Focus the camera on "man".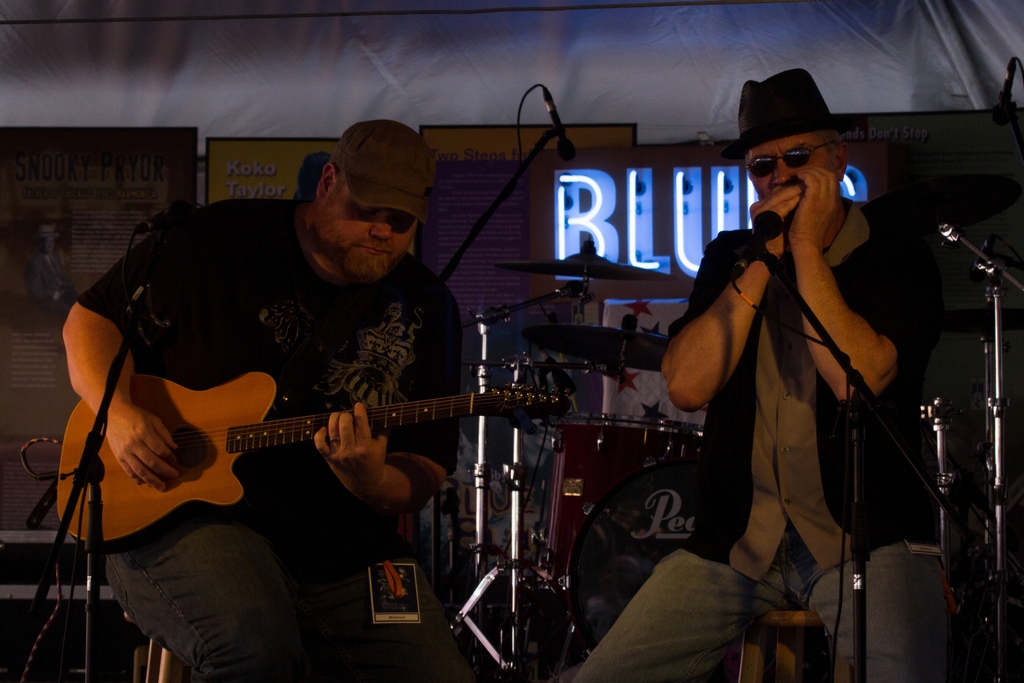
Focus region: (left=654, top=31, right=923, bottom=682).
